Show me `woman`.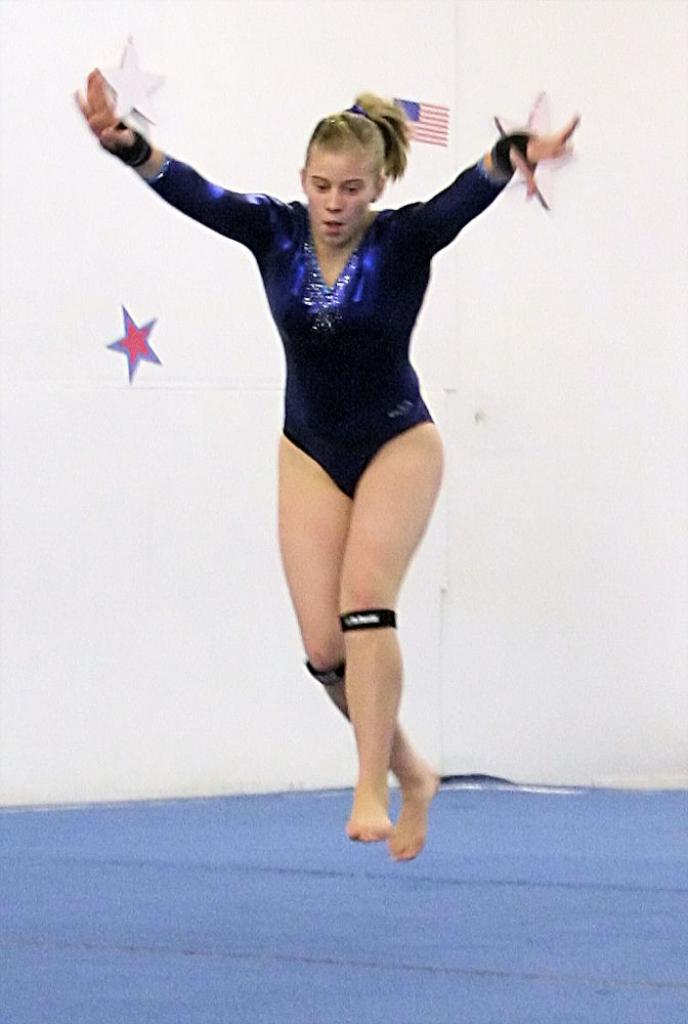
`woman` is here: <bbox>87, 54, 585, 860</bbox>.
